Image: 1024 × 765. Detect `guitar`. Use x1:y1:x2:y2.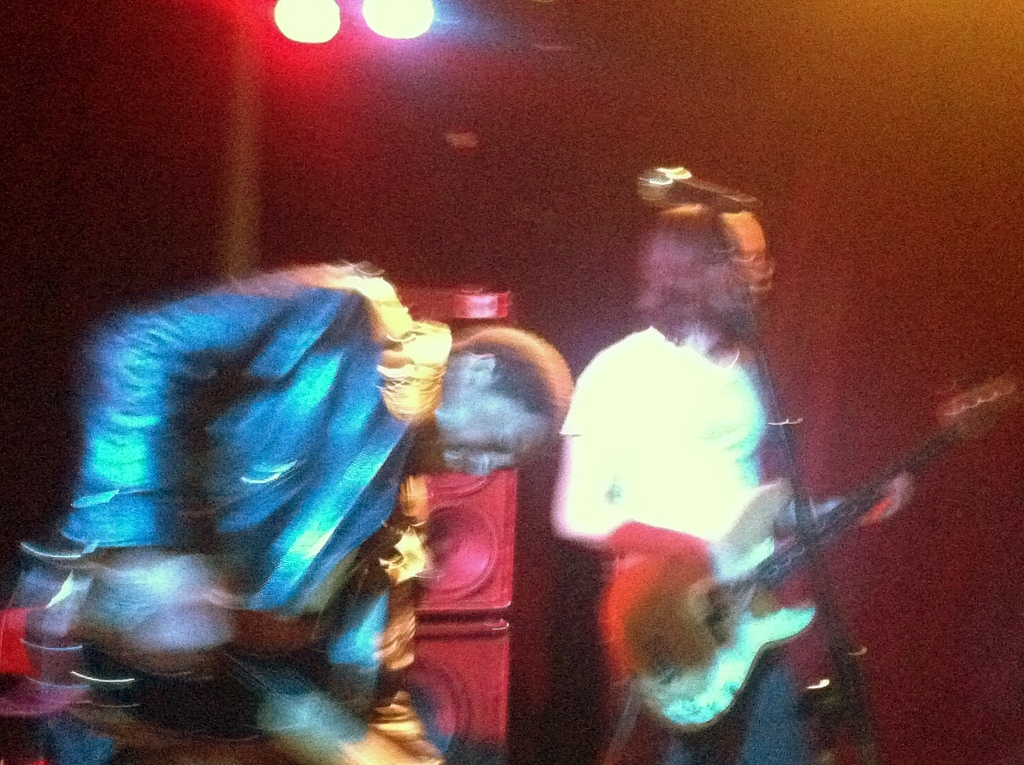
24:503:468:764.
